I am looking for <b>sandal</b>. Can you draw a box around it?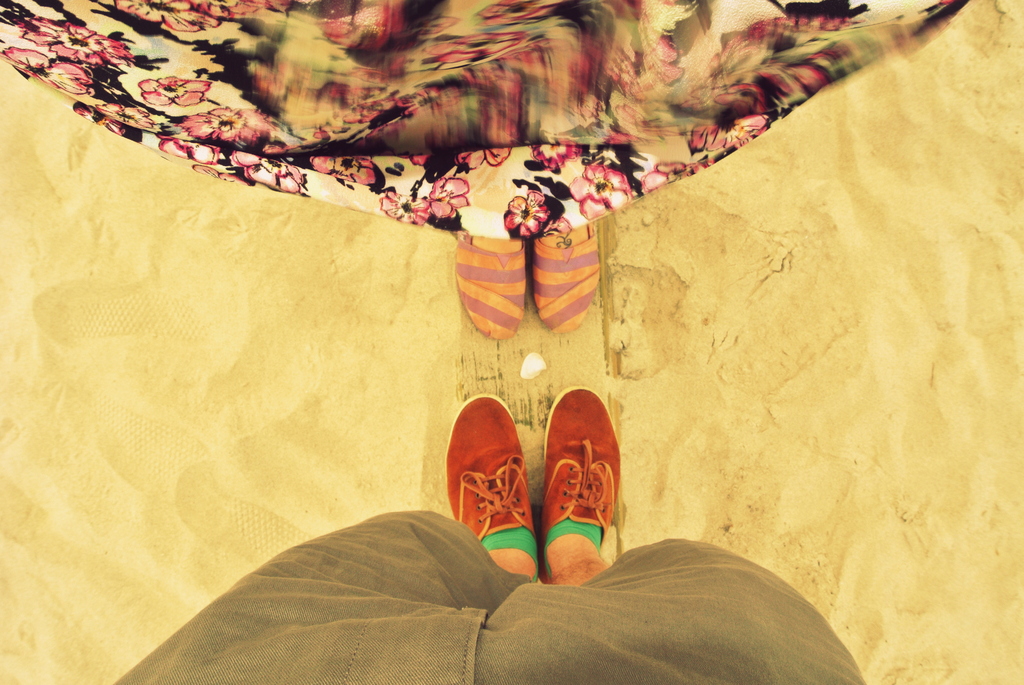
Sure, the bounding box is <bbox>454, 232, 526, 336</bbox>.
